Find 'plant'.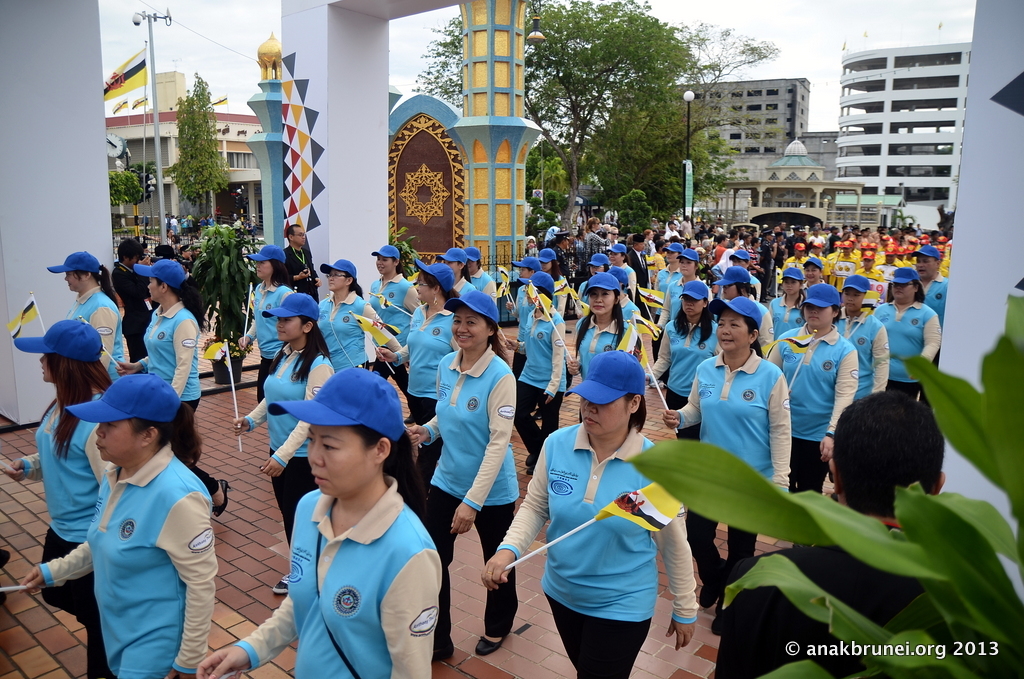
box(617, 190, 662, 237).
